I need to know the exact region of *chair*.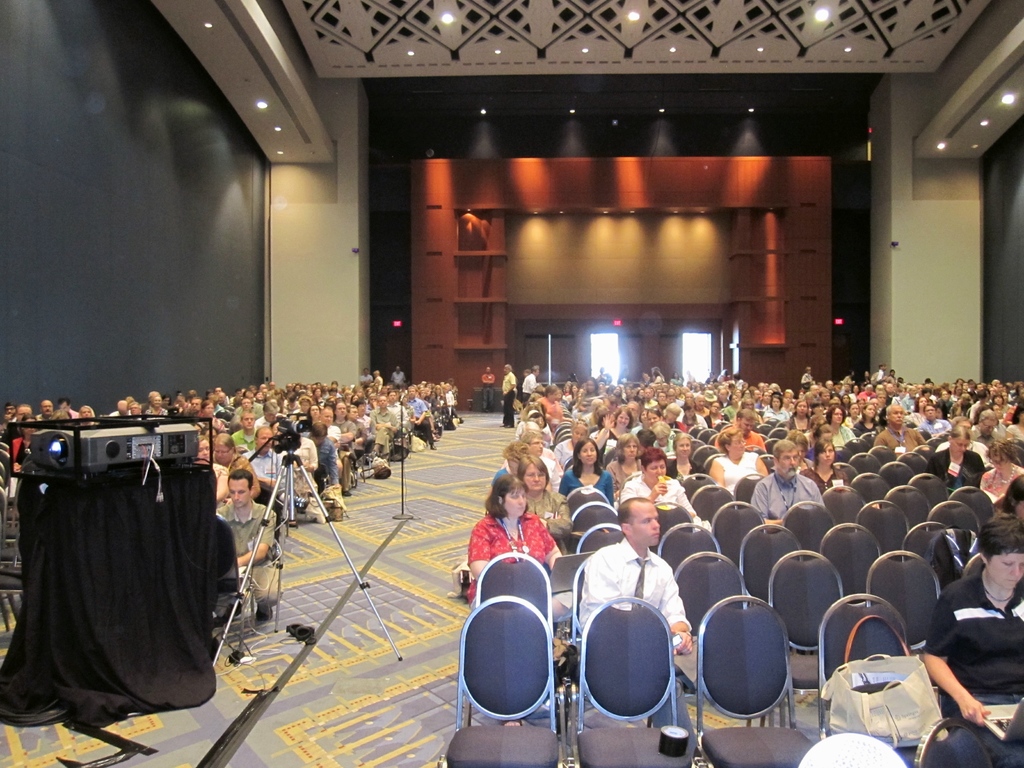
Region: [690,594,817,767].
